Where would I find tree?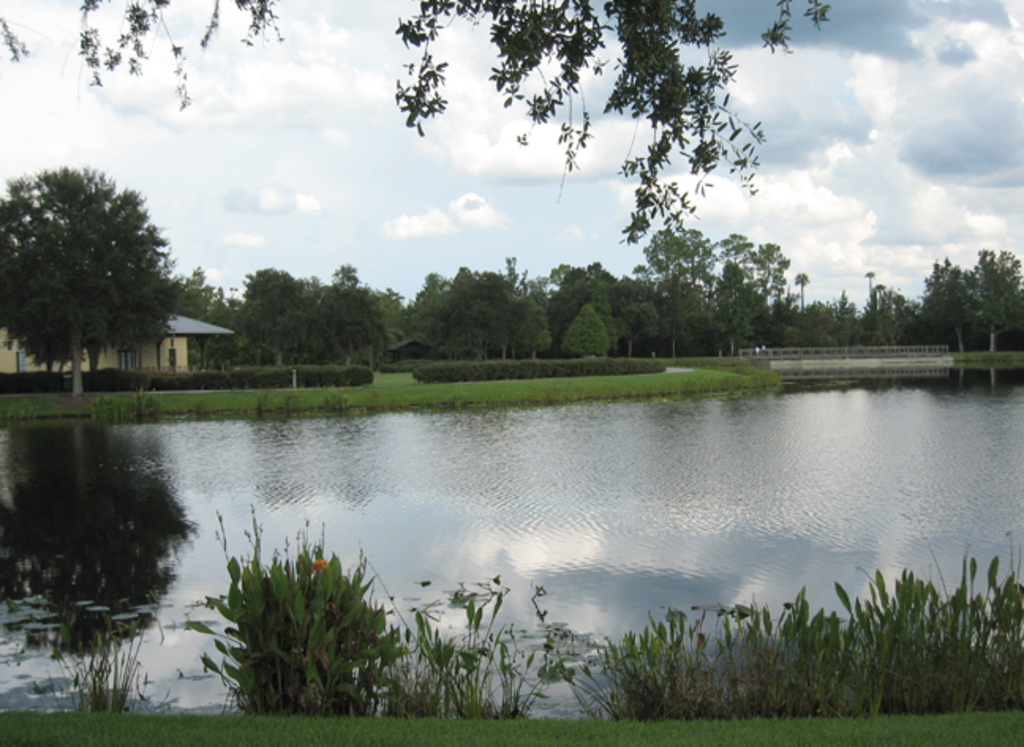
At Rect(558, 295, 608, 363).
